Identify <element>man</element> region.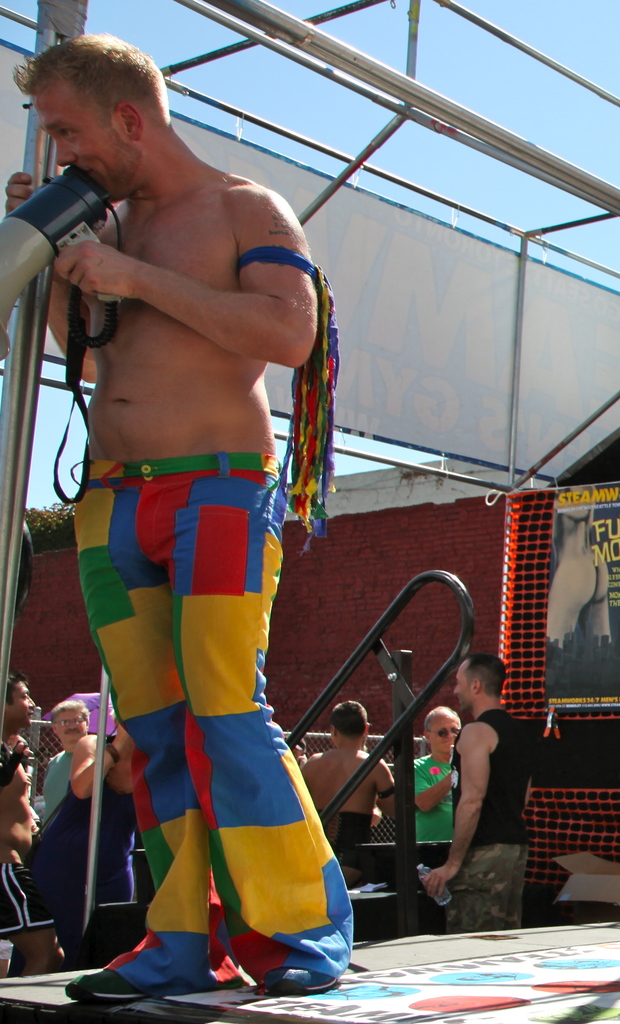
Region: {"x1": 292, "y1": 698, "x2": 389, "y2": 882}.
